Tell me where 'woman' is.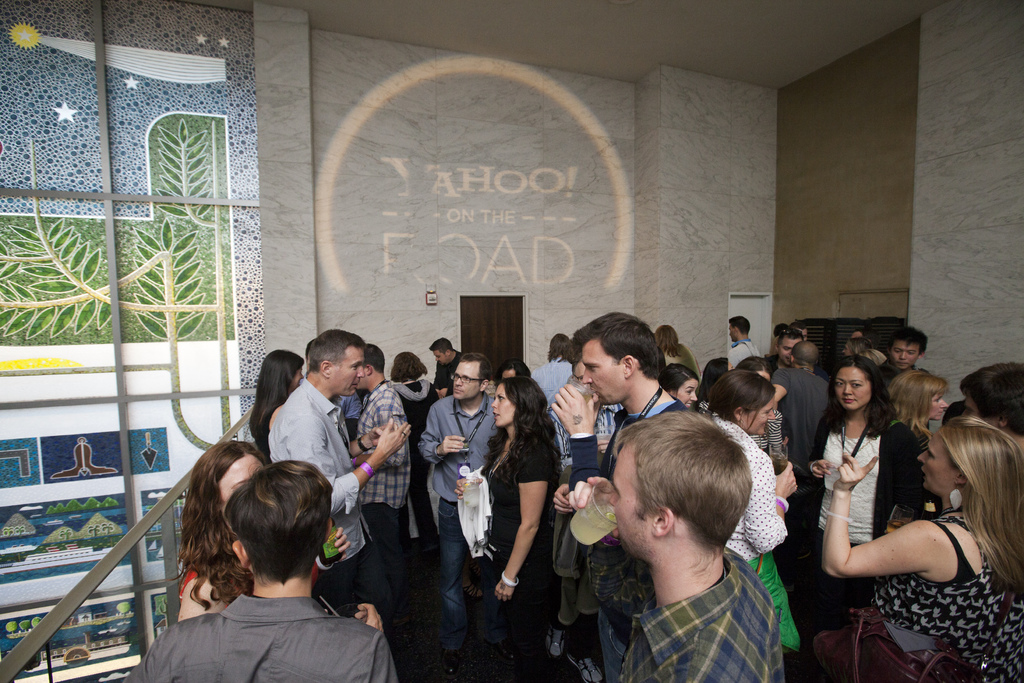
'woman' is at x1=244, y1=349, x2=305, y2=459.
